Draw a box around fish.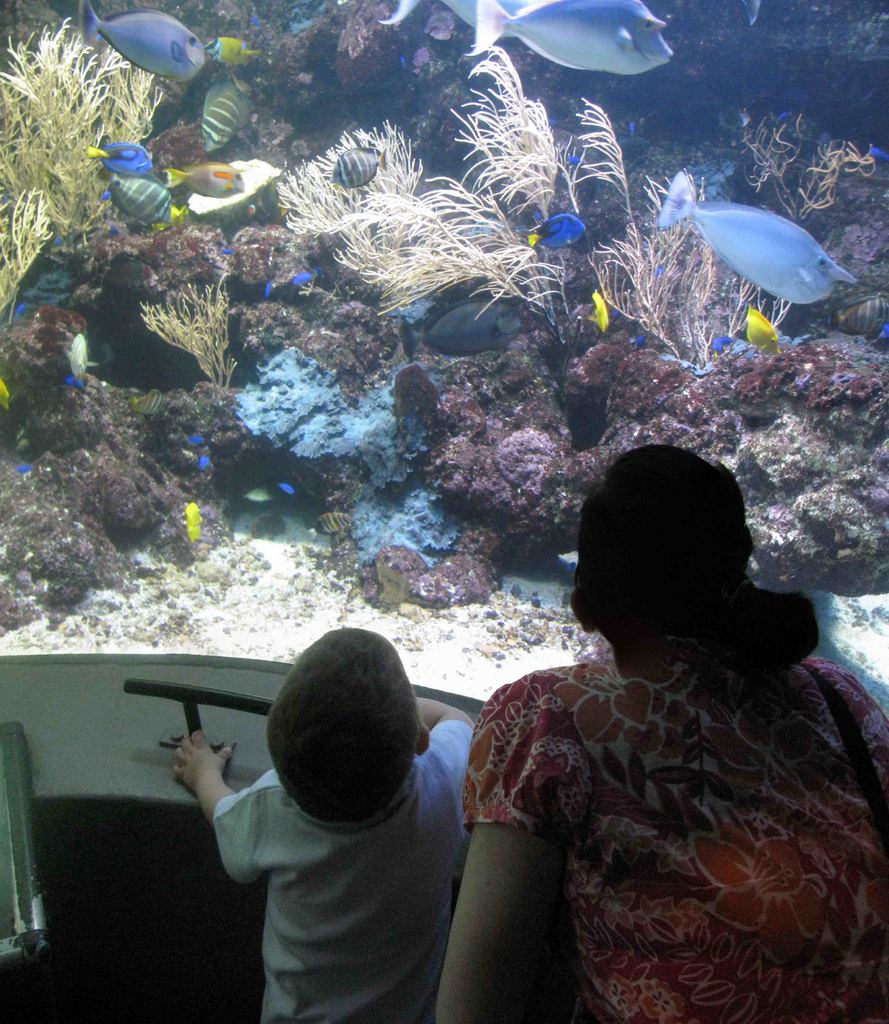
(565, 151, 584, 166).
